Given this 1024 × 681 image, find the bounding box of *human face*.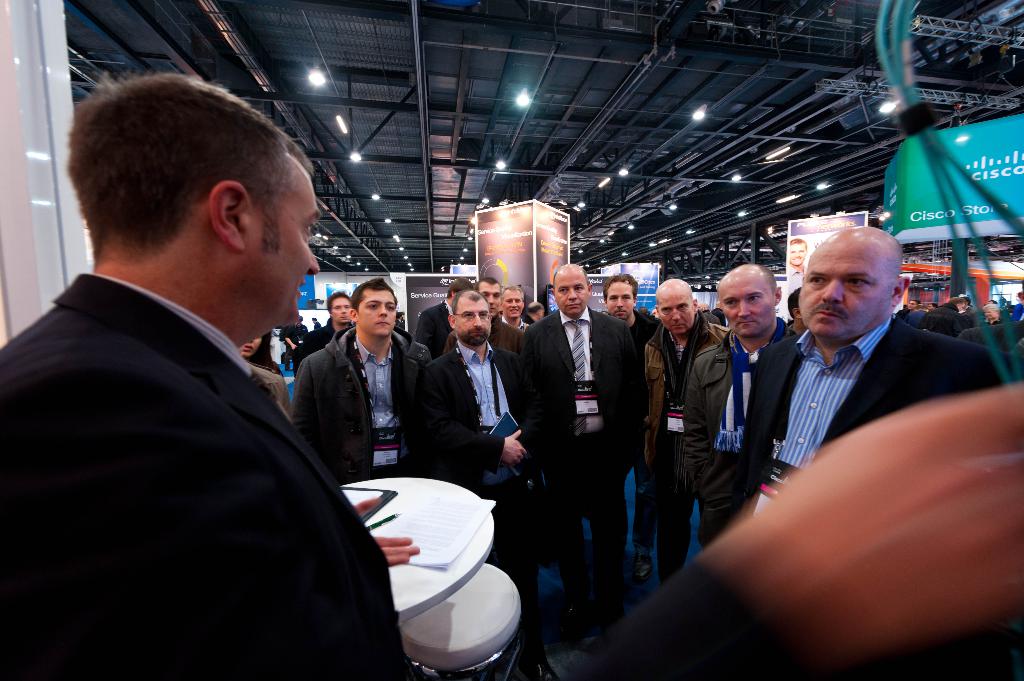
x1=716, y1=272, x2=773, y2=338.
